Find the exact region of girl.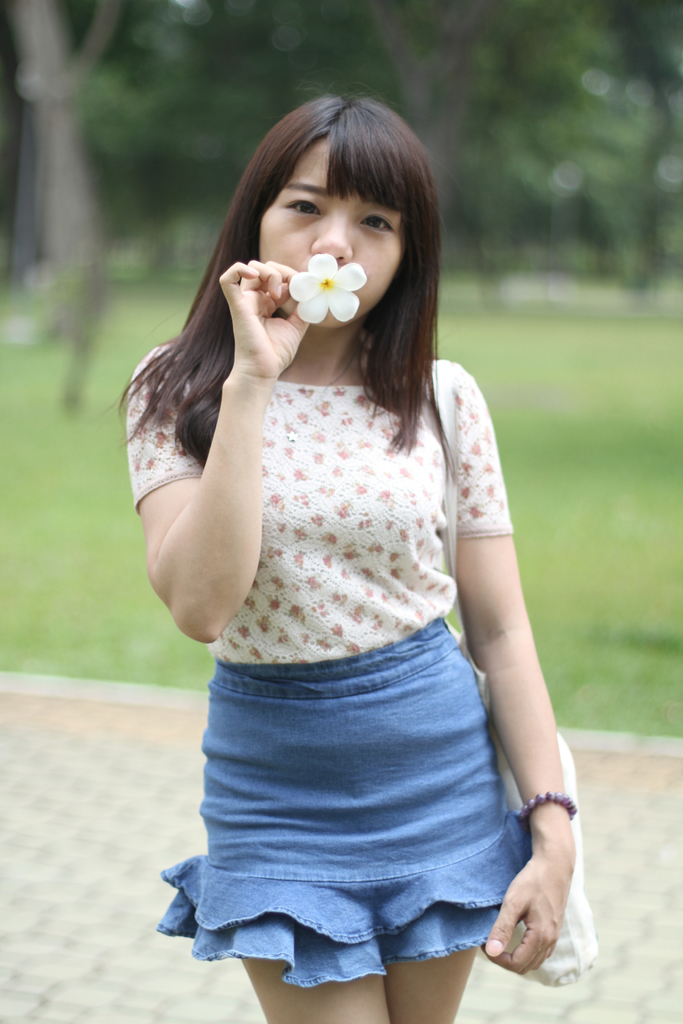
Exact region: <box>121,85,578,1023</box>.
